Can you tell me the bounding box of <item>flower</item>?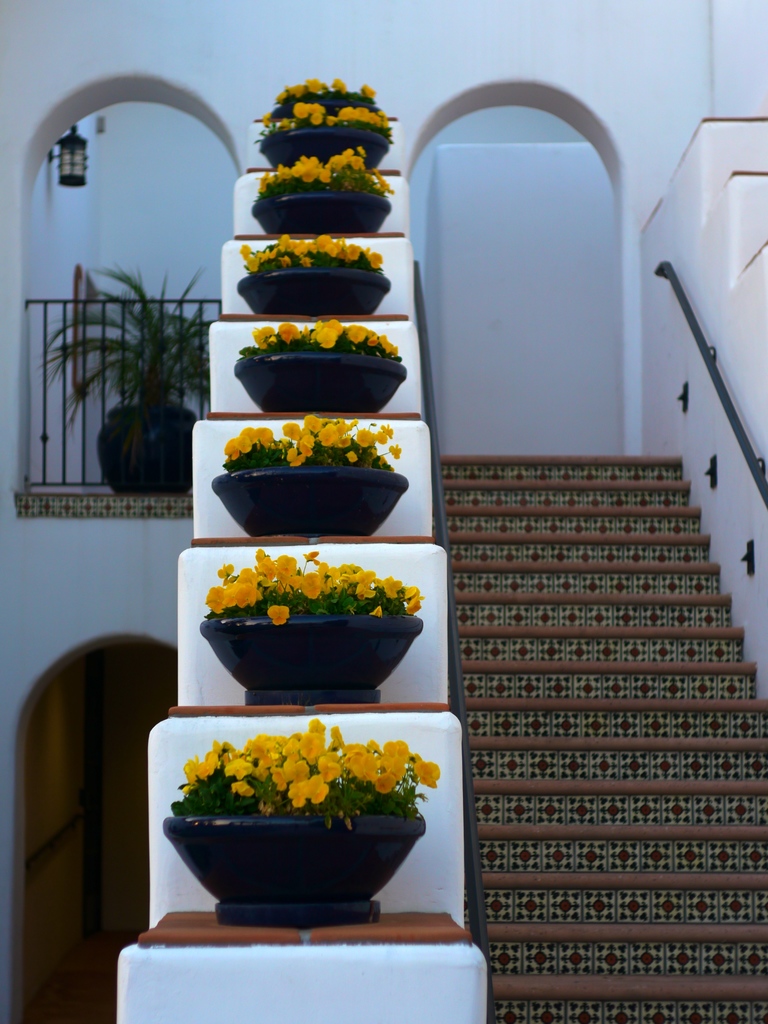
[203,540,422,632].
